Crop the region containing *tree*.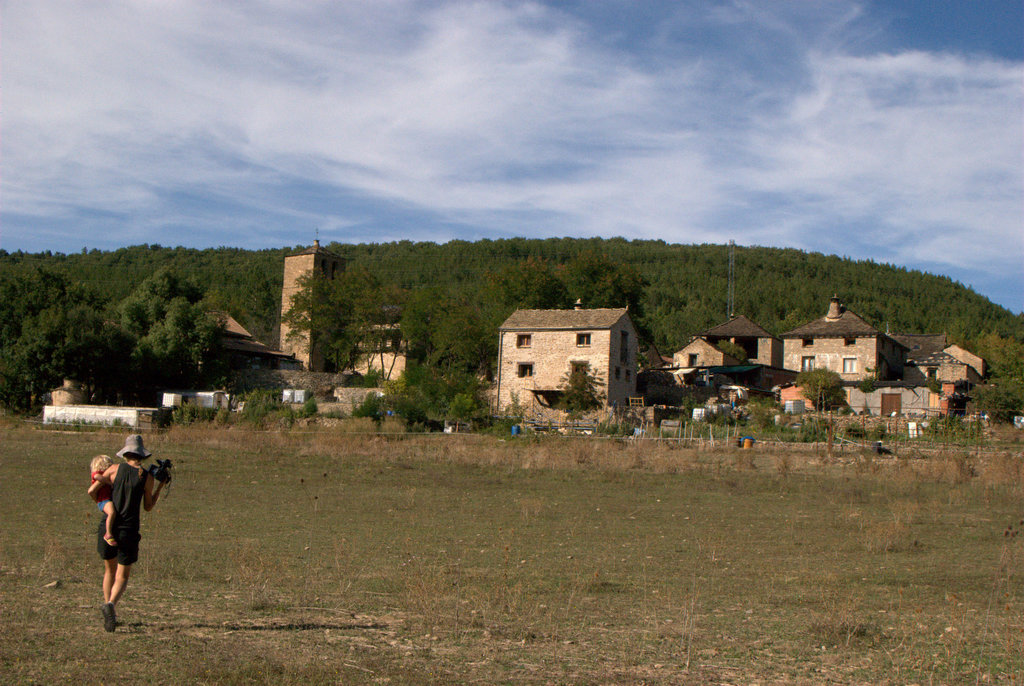
Crop region: bbox(796, 363, 841, 408).
